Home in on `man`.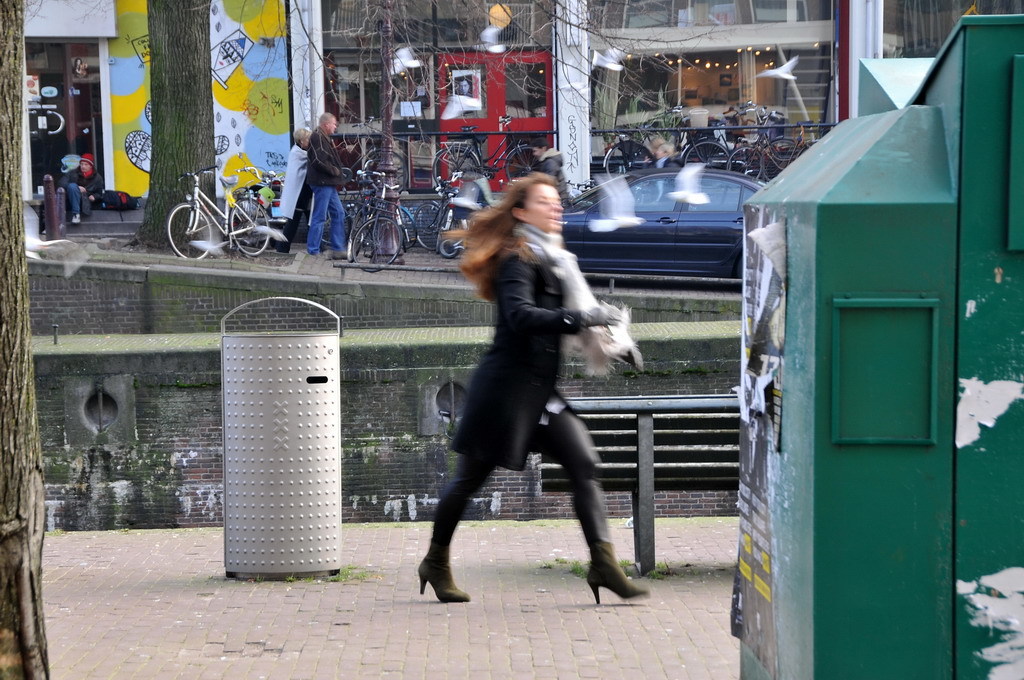
Homed in at x1=531, y1=139, x2=566, y2=203.
